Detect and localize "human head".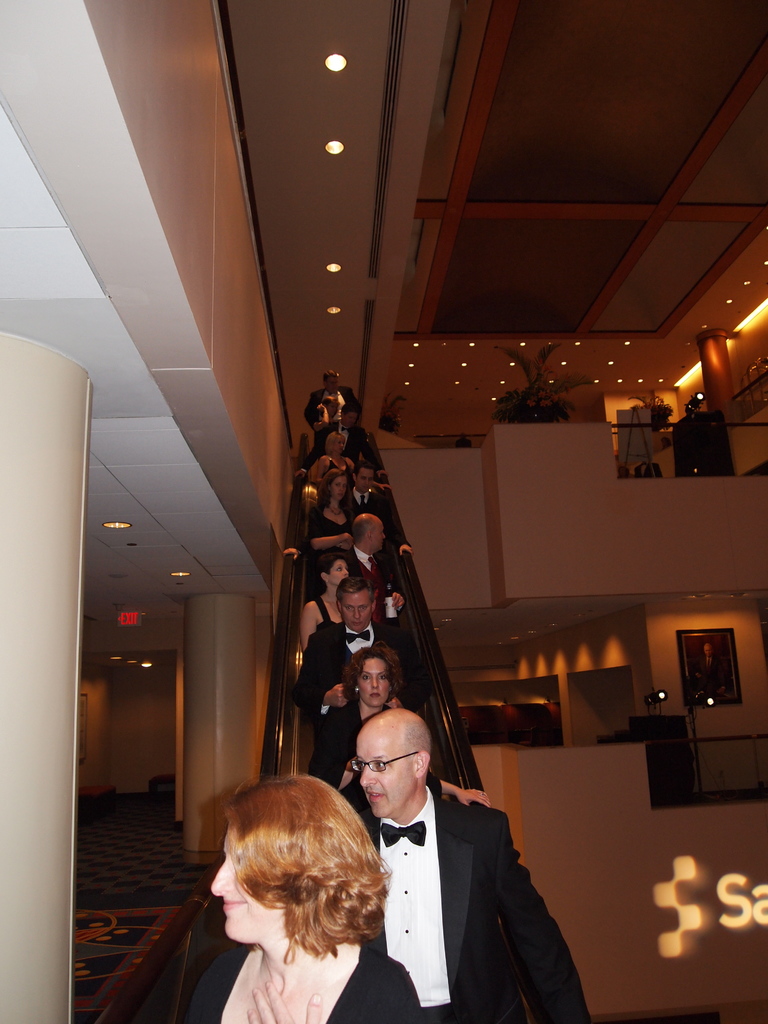
Localized at <bbox>206, 774, 374, 947</bbox>.
